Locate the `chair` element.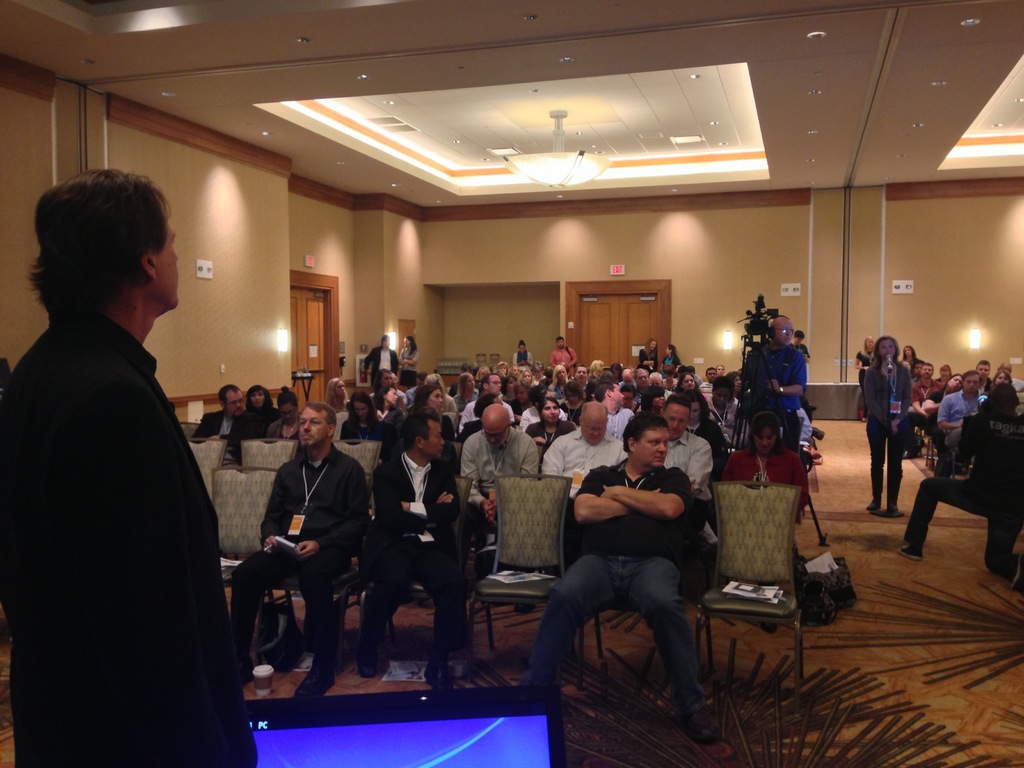
Element bbox: box=[335, 436, 375, 504].
